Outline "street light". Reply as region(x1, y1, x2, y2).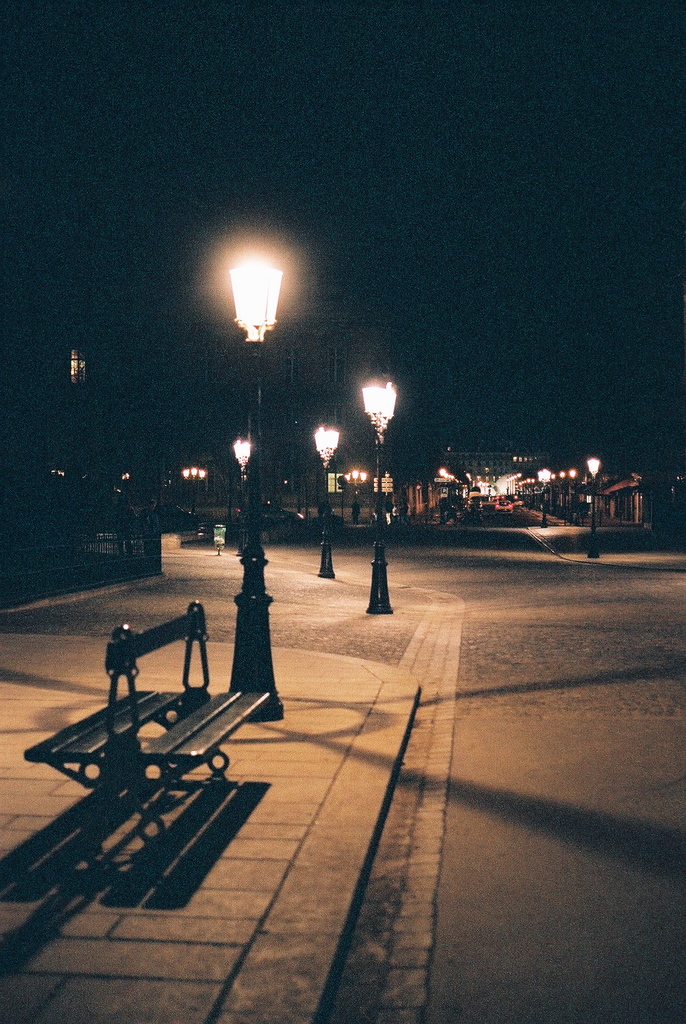
region(184, 456, 210, 554).
